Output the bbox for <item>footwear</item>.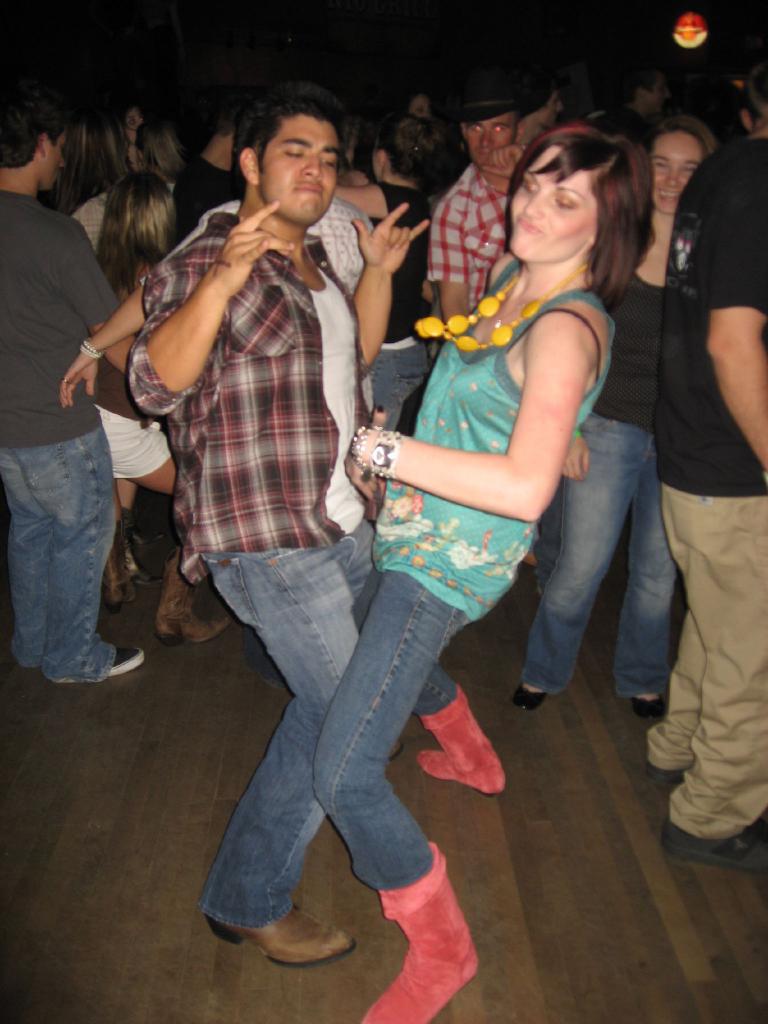
[660,809,767,872].
